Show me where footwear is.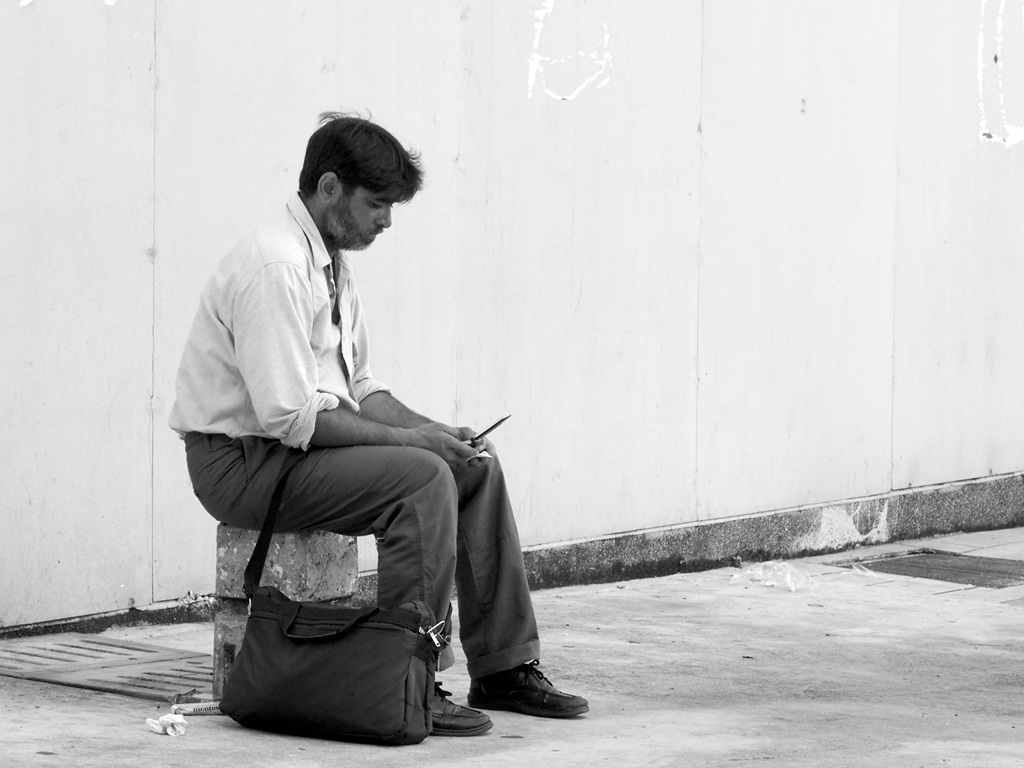
footwear is at BBox(427, 682, 498, 736).
